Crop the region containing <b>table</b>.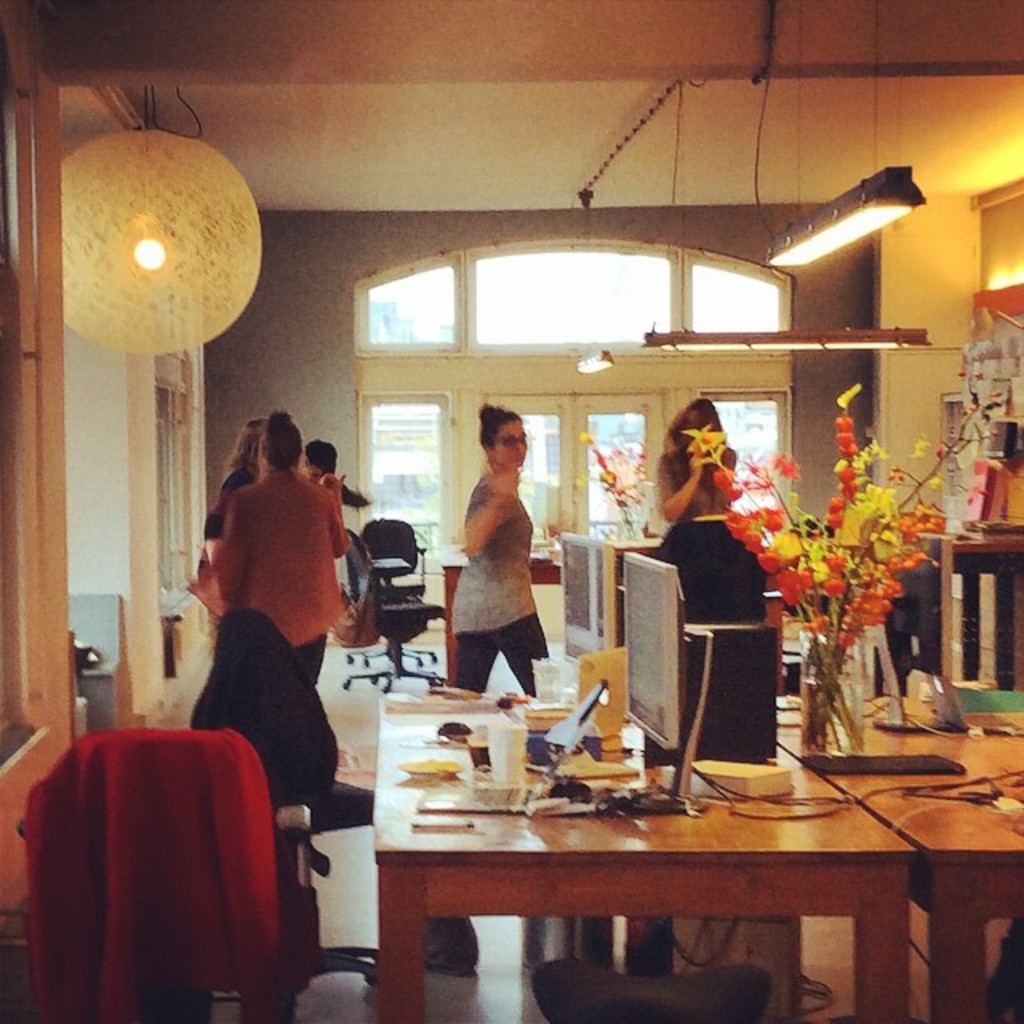
Crop region: pyautogui.locateOnScreen(781, 707, 1022, 1022).
